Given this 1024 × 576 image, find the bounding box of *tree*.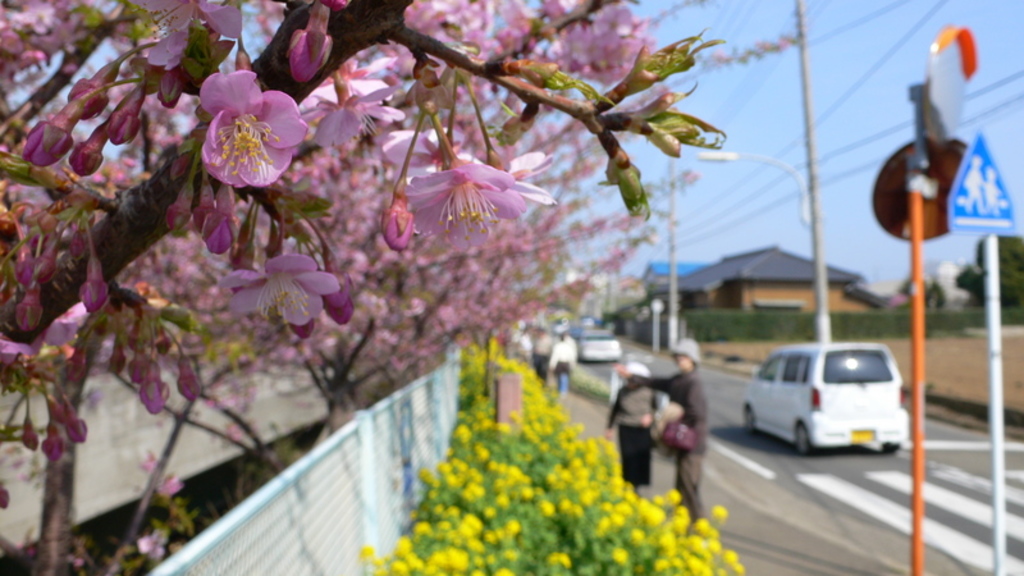
bbox=(986, 236, 1023, 294).
